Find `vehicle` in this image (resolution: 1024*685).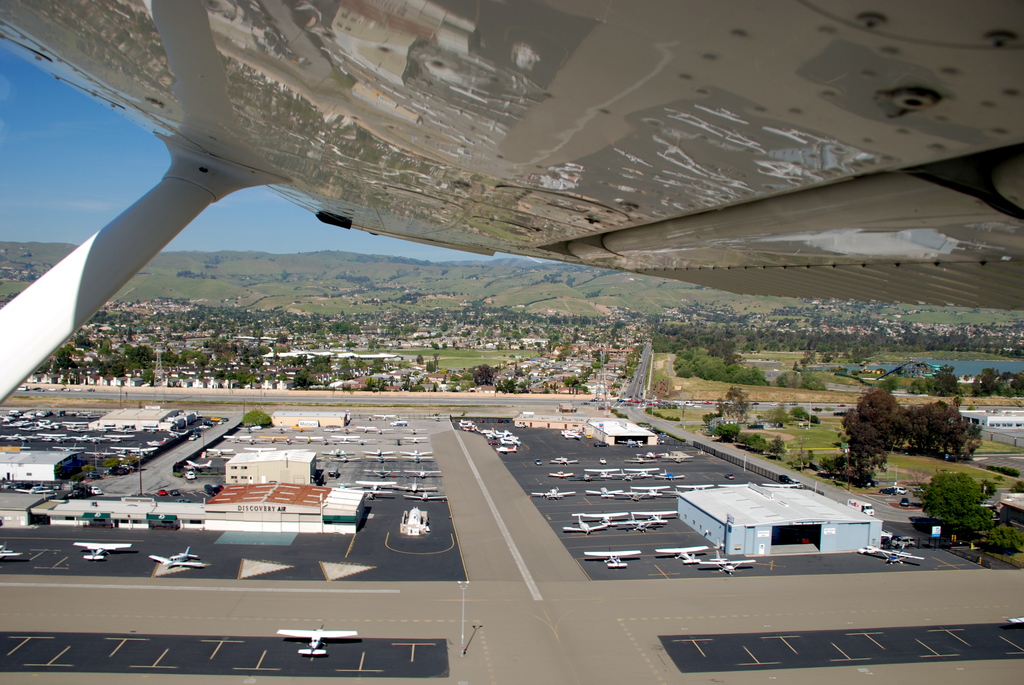
(584,486,623,496).
